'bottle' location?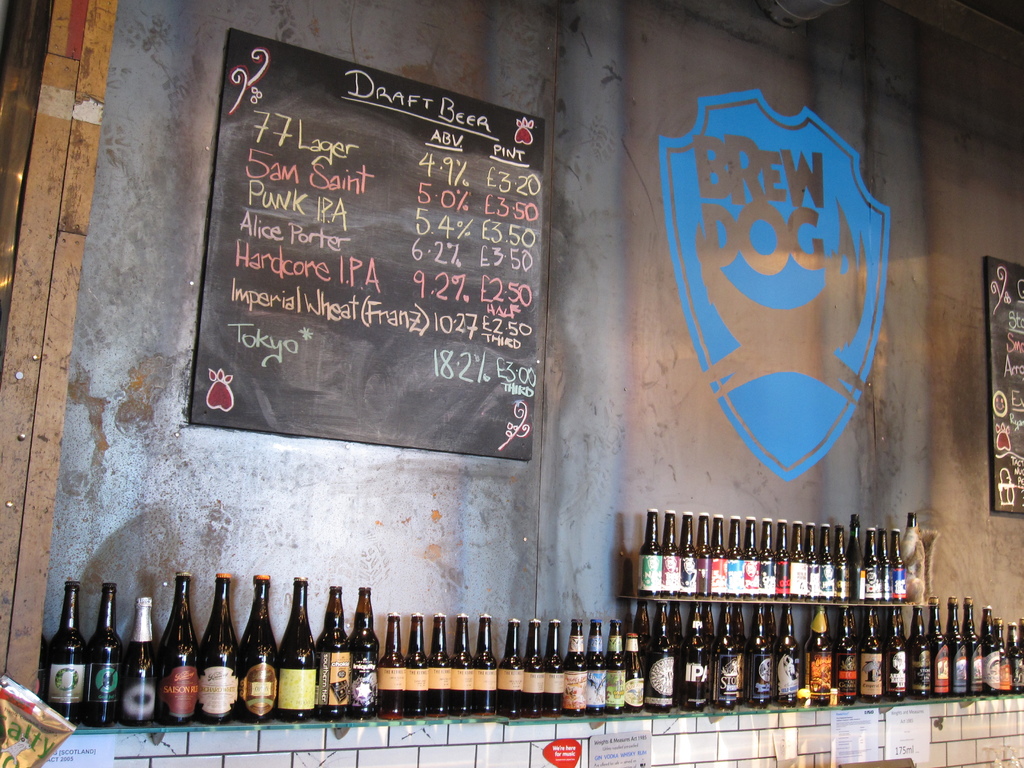
{"x1": 890, "y1": 528, "x2": 906, "y2": 600}
